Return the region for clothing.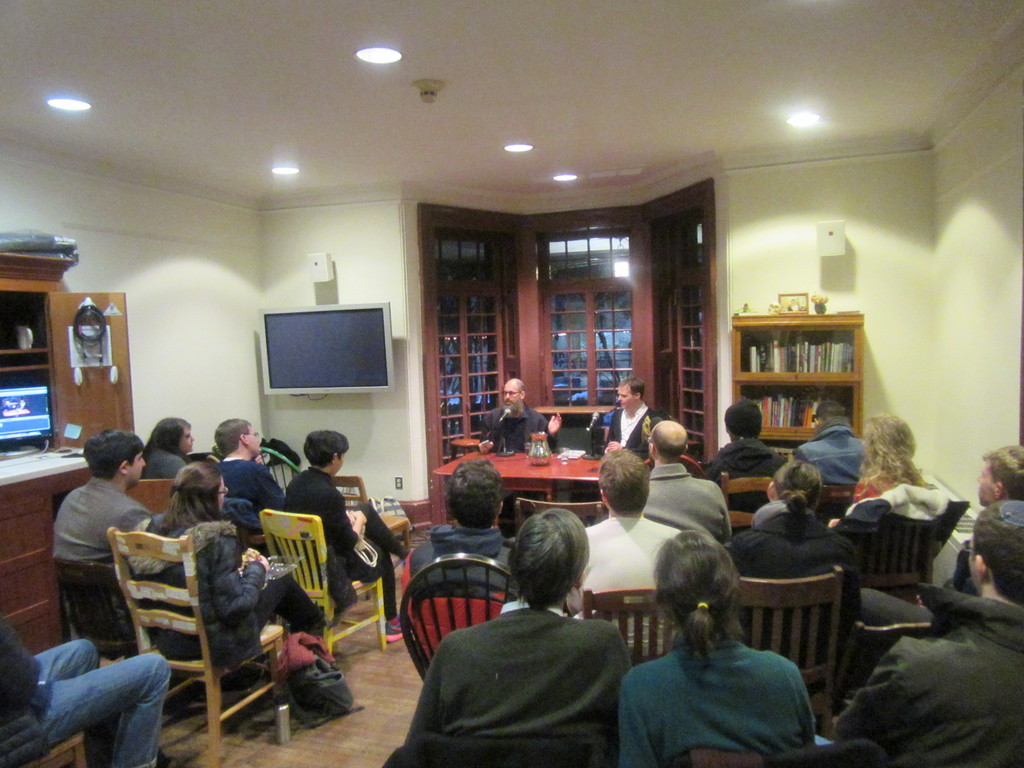
left=644, top=467, right=728, bottom=529.
